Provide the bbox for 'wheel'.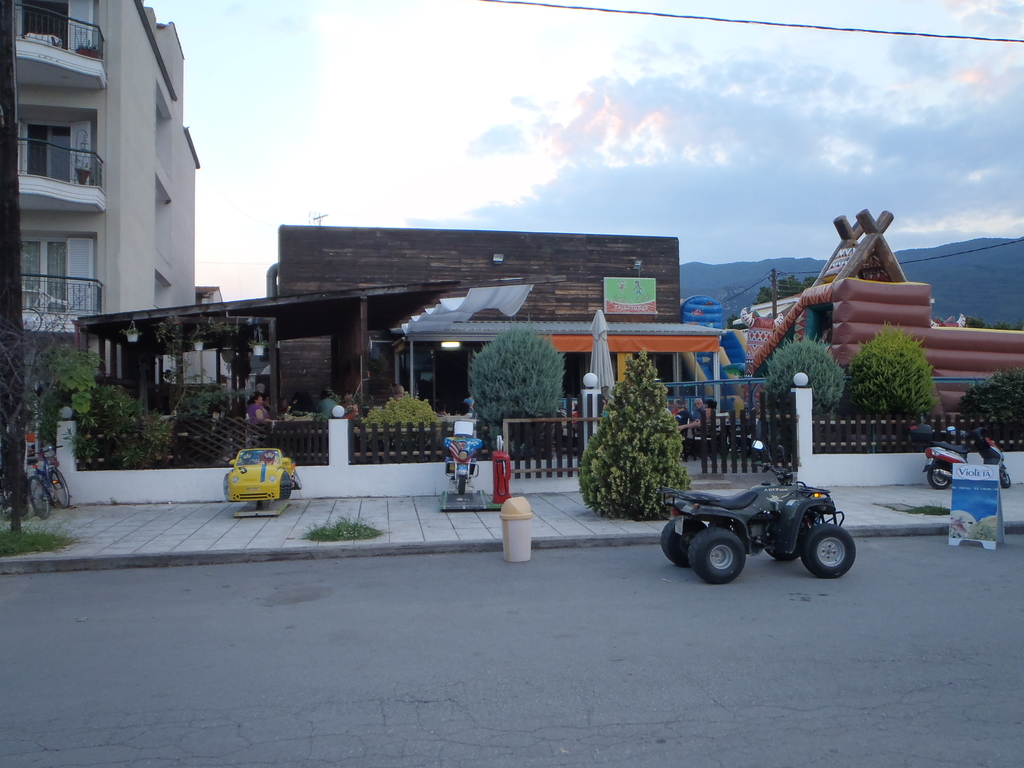
49 468 70 512.
